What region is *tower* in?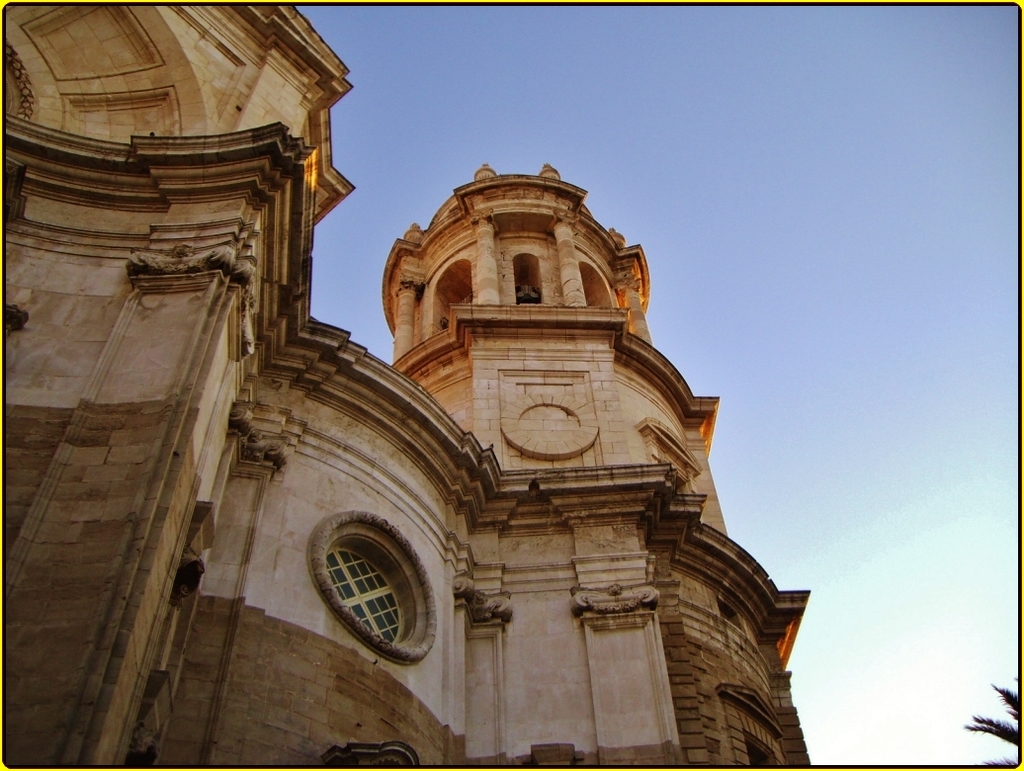
(x1=0, y1=0, x2=811, y2=770).
